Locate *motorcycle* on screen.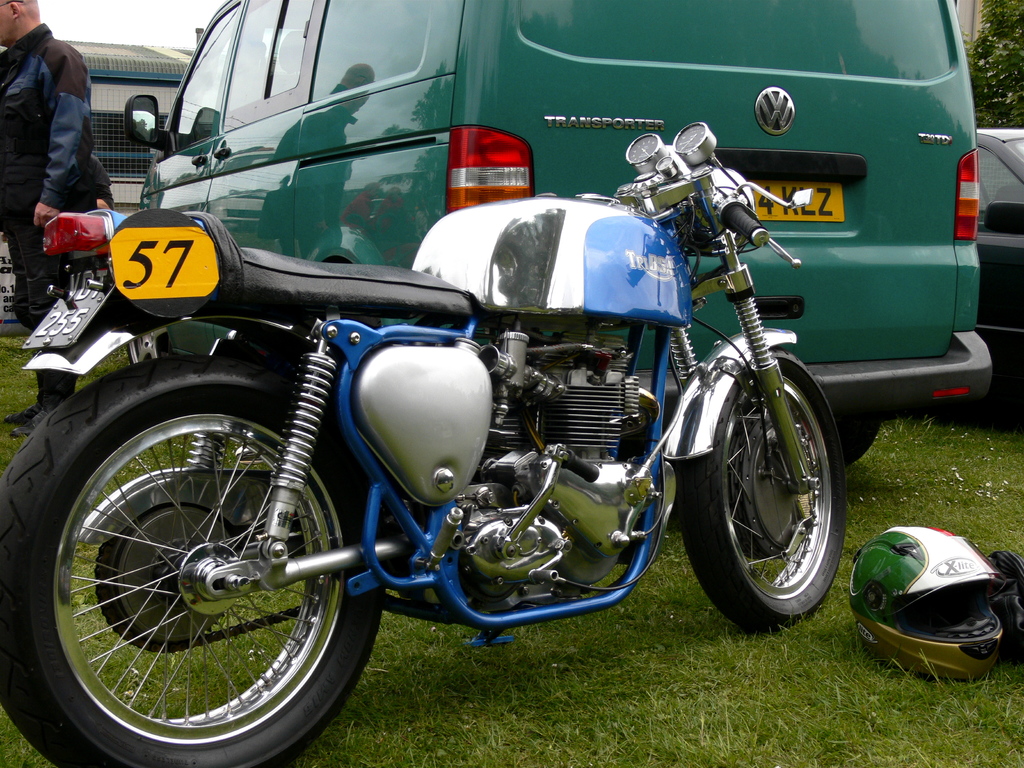
On screen at [left=1, top=59, right=928, bottom=760].
